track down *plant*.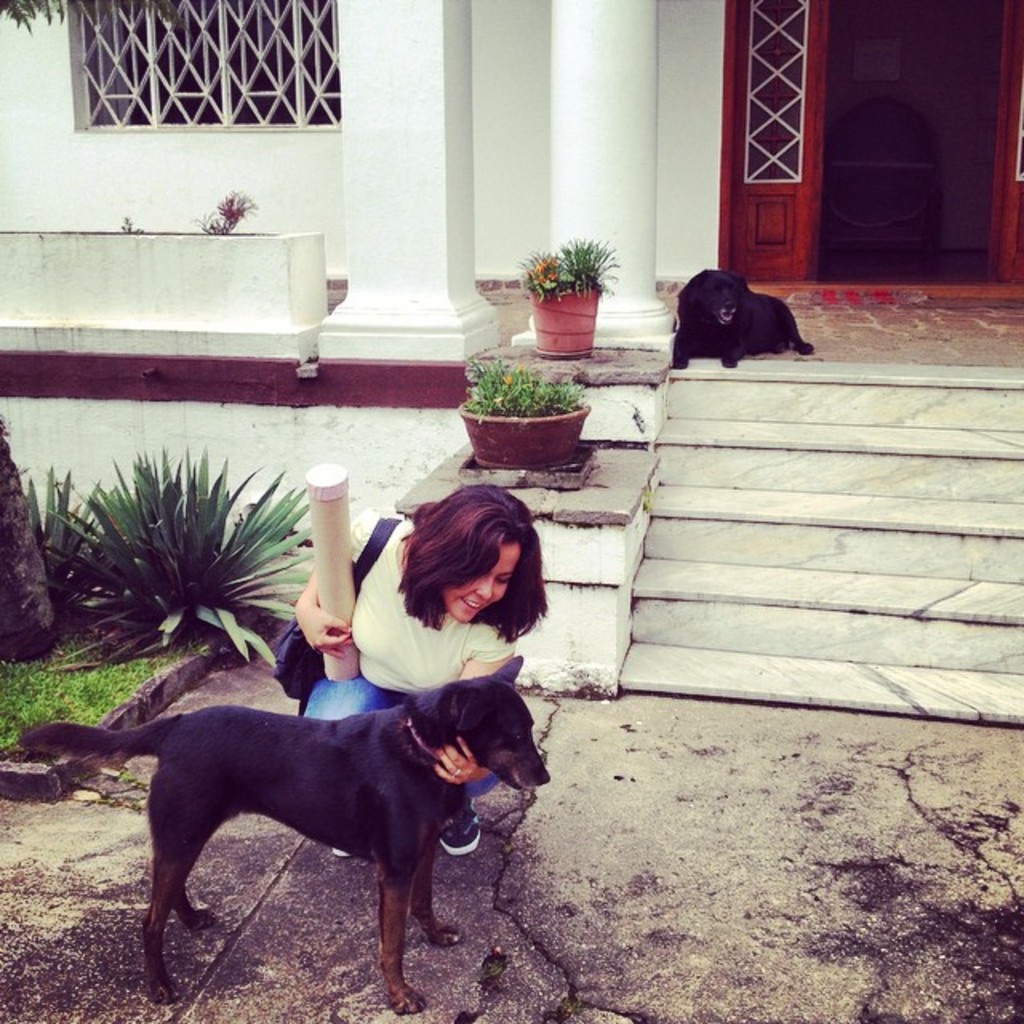
Tracked to x1=515 y1=232 x2=632 y2=296.
